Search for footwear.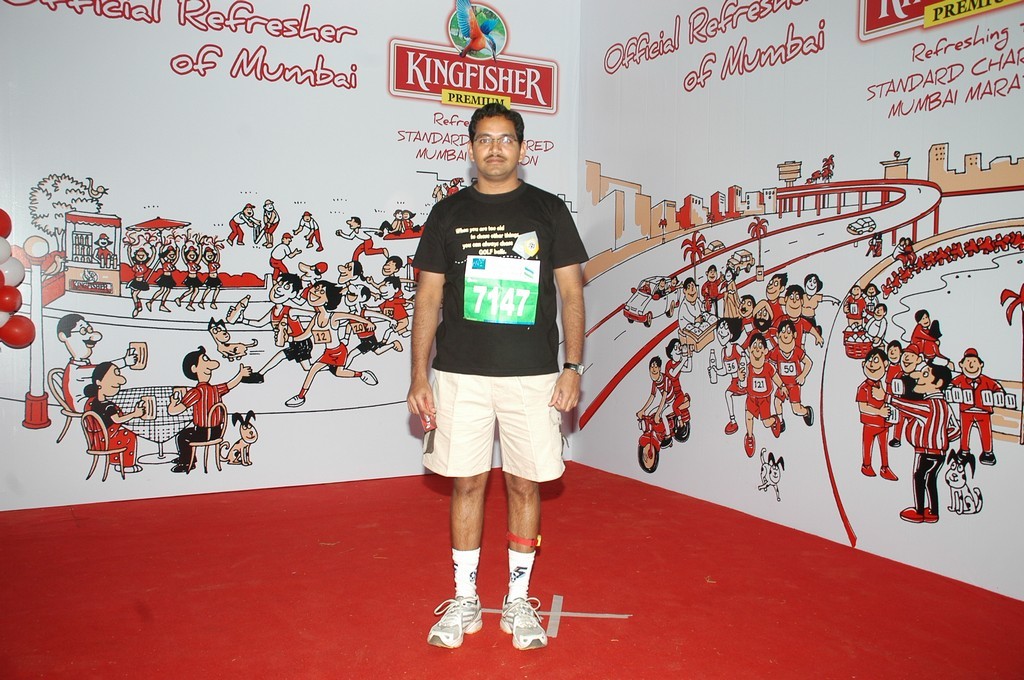
Found at (x1=358, y1=368, x2=378, y2=386).
